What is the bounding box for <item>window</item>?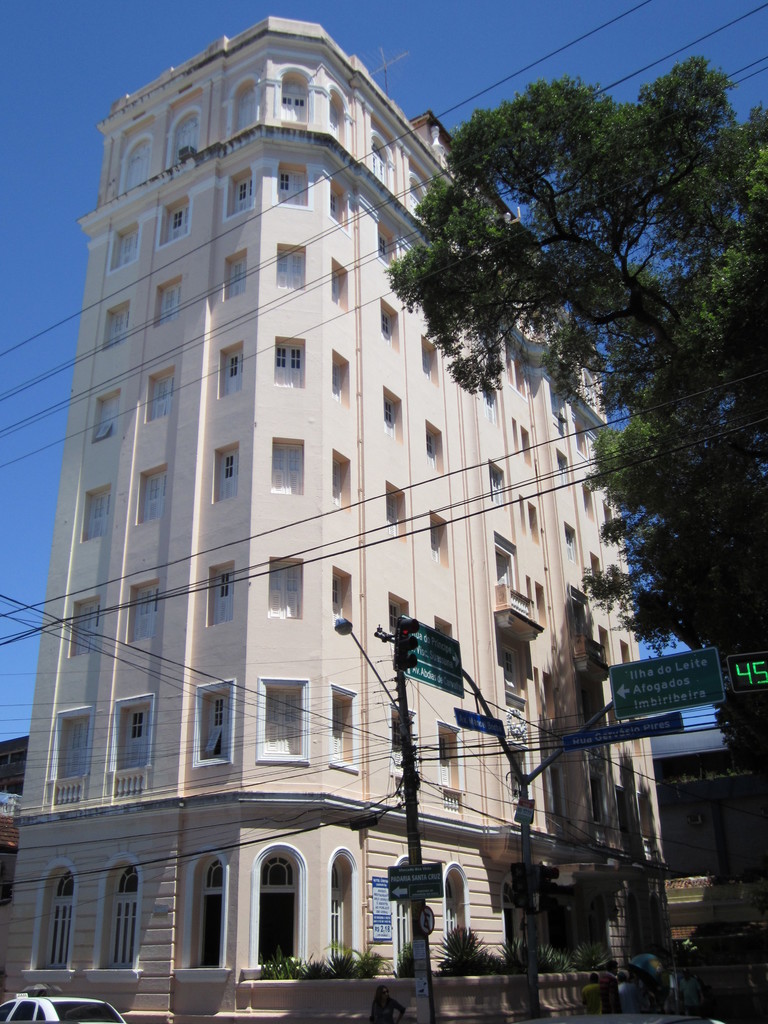
region(490, 472, 511, 514).
